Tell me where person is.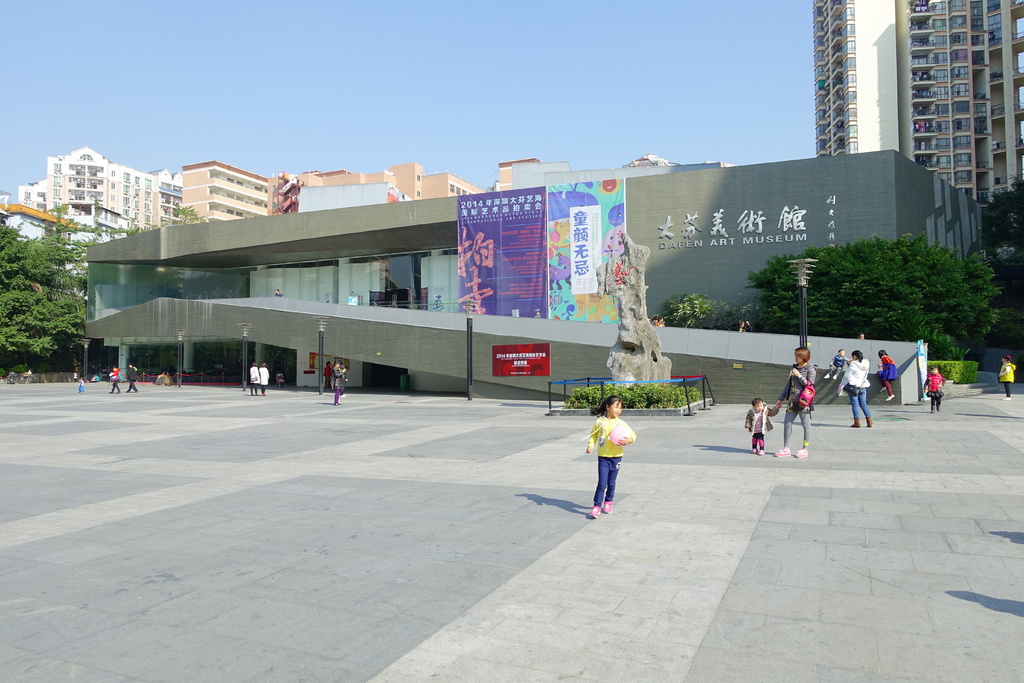
person is at (x1=919, y1=365, x2=945, y2=411).
